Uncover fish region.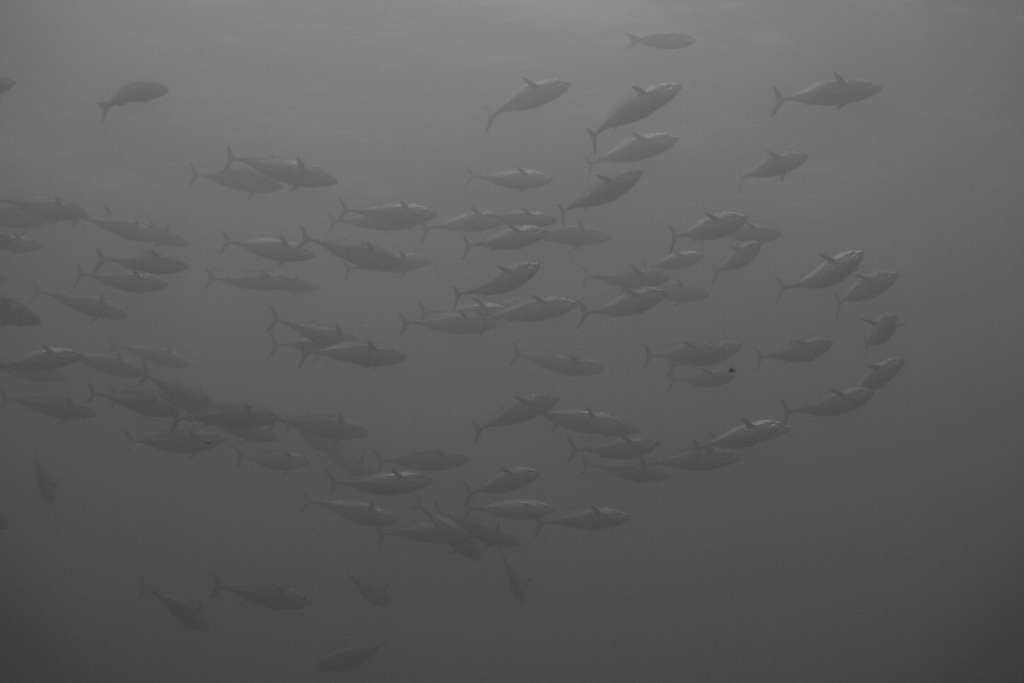
Uncovered: region(127, 420, 235, 446).
